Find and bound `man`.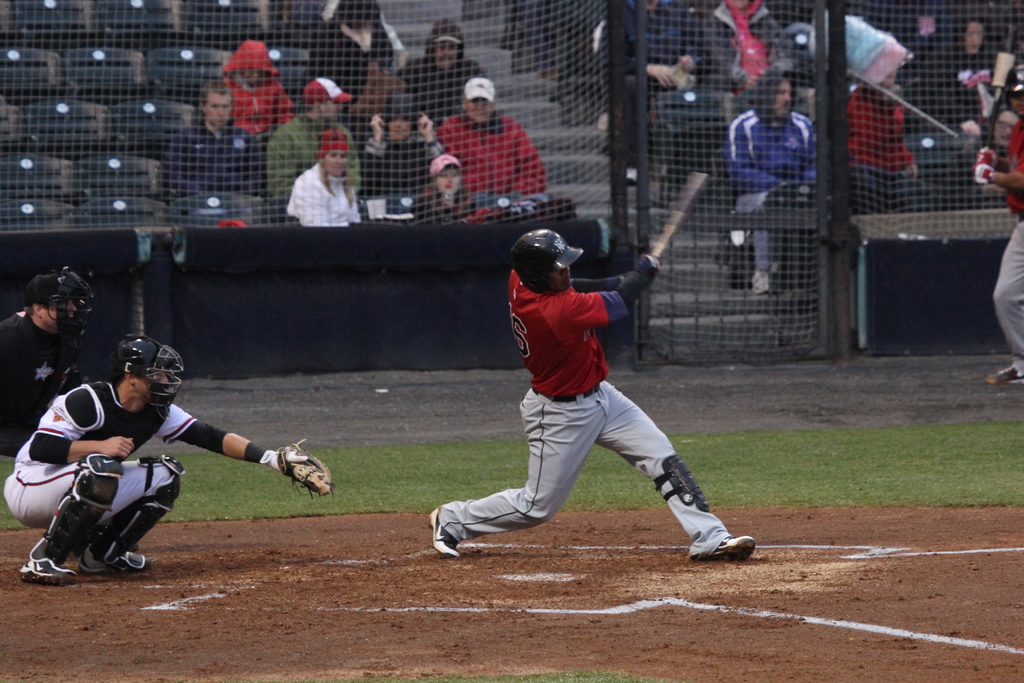
Bound: region(404, 18, 490, 110).
